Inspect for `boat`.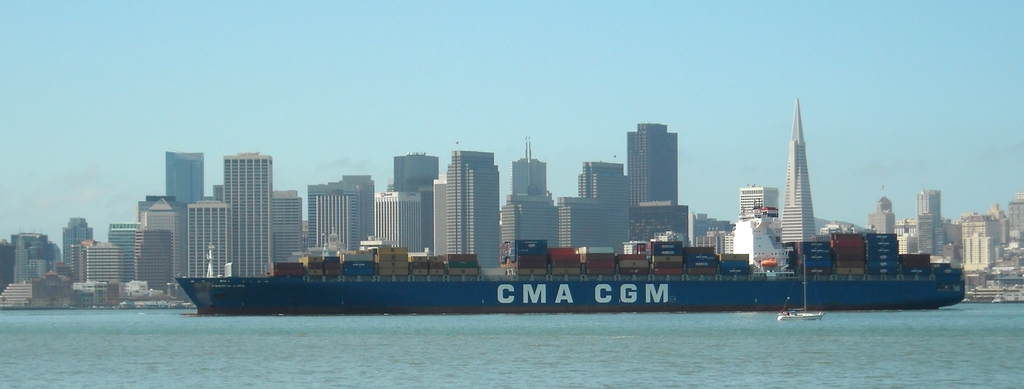
Inspection: 774/256/824/320.
